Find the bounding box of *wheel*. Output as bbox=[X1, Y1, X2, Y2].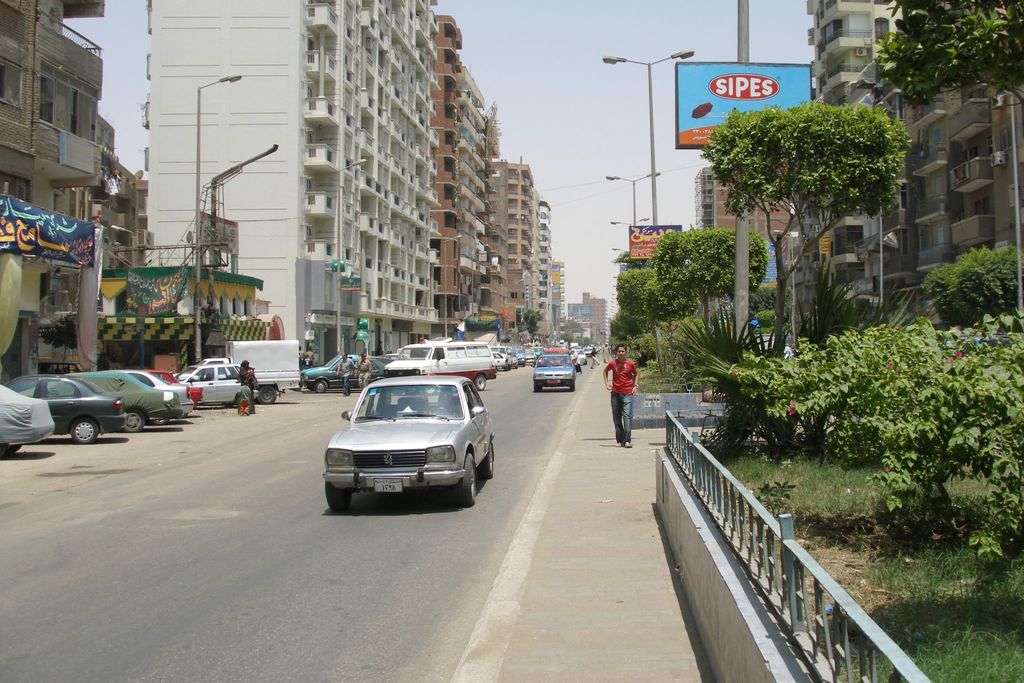
bbox=[475, 375, 488, 388].
